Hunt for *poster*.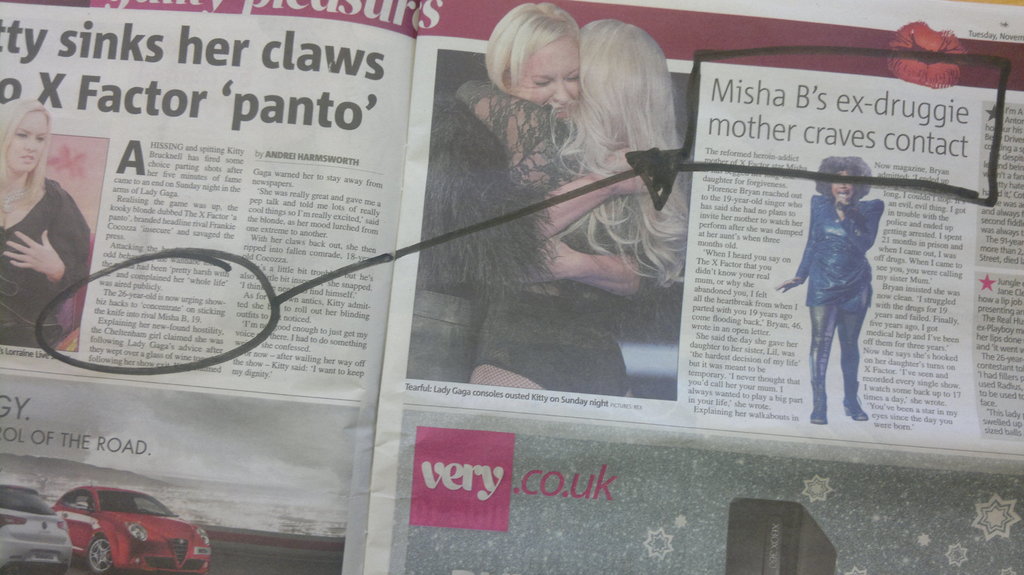
Hunted down at [left=0, top=0, right=1023, bottom=574].
